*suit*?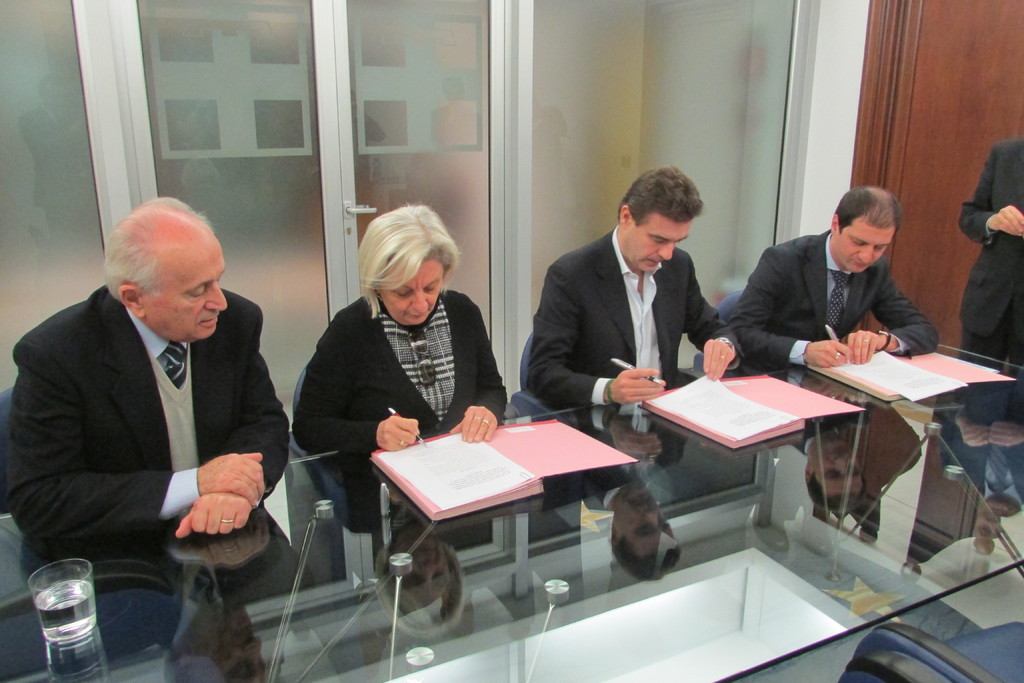
BBox(10, 284, 284, 540)
